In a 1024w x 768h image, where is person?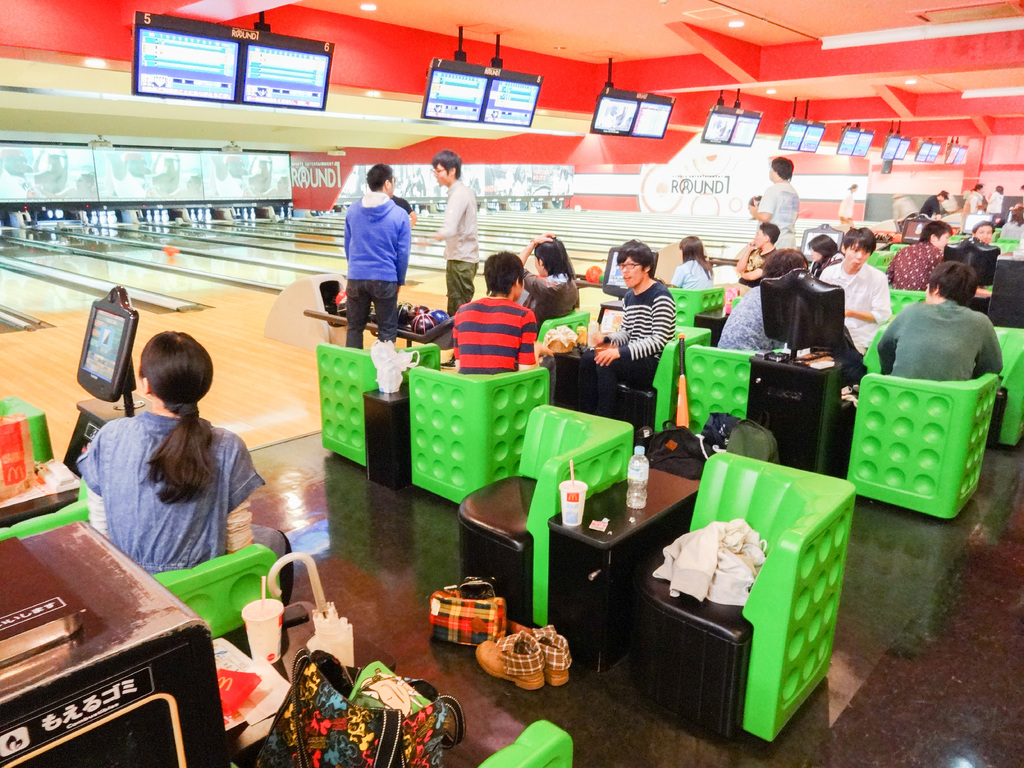
(x1=969, y1=217, x2=990, y2=242).
